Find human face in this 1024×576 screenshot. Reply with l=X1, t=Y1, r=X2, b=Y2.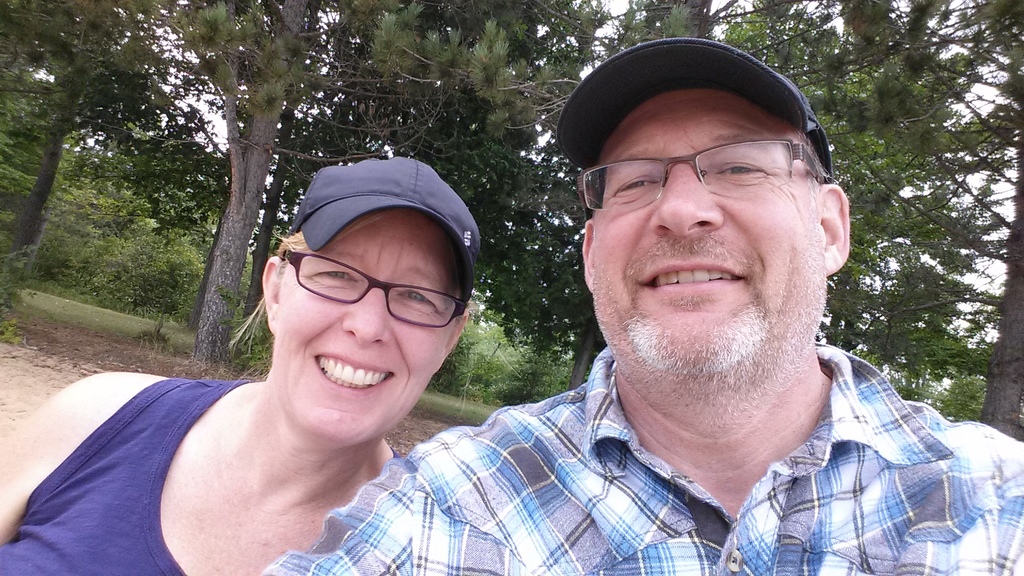
l=588, t=90, r=826, b=397.
